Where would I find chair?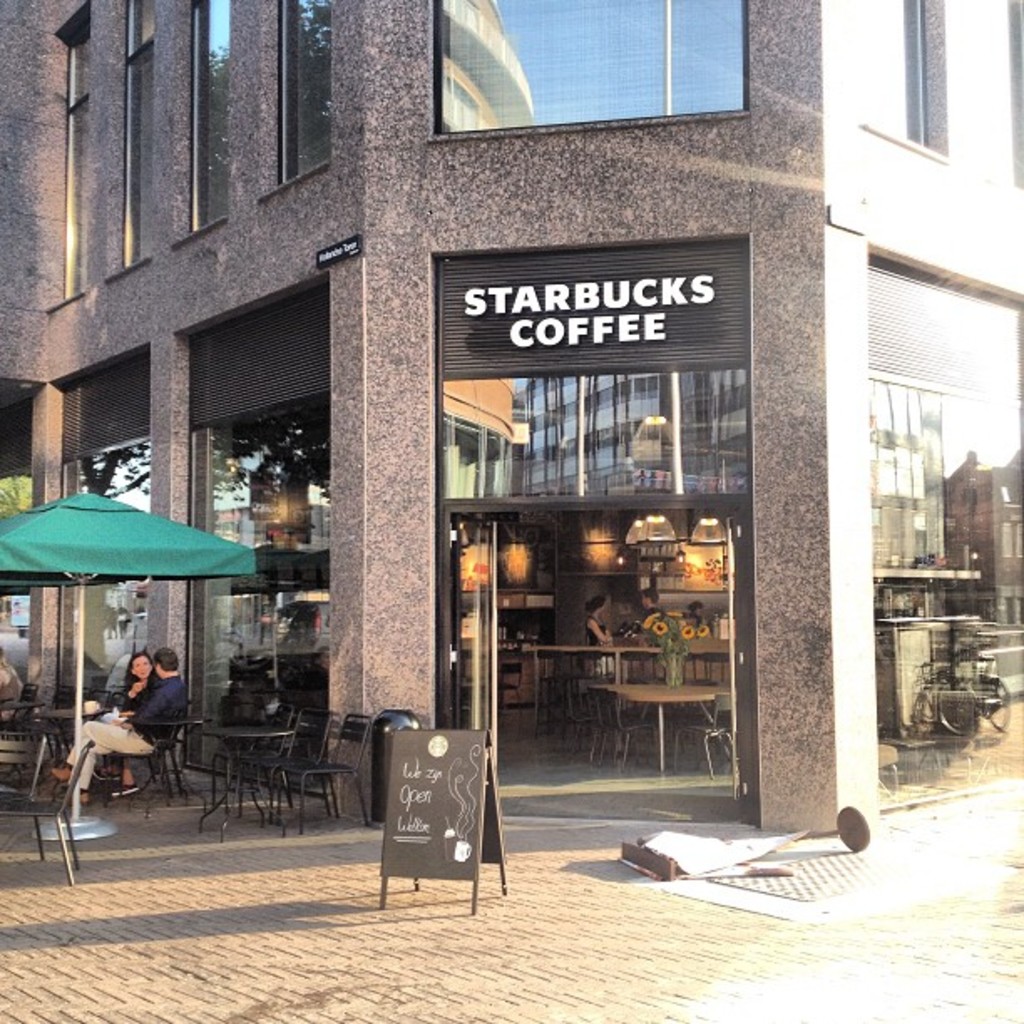
At [left=211, top=706, right=294, bottom=822].
